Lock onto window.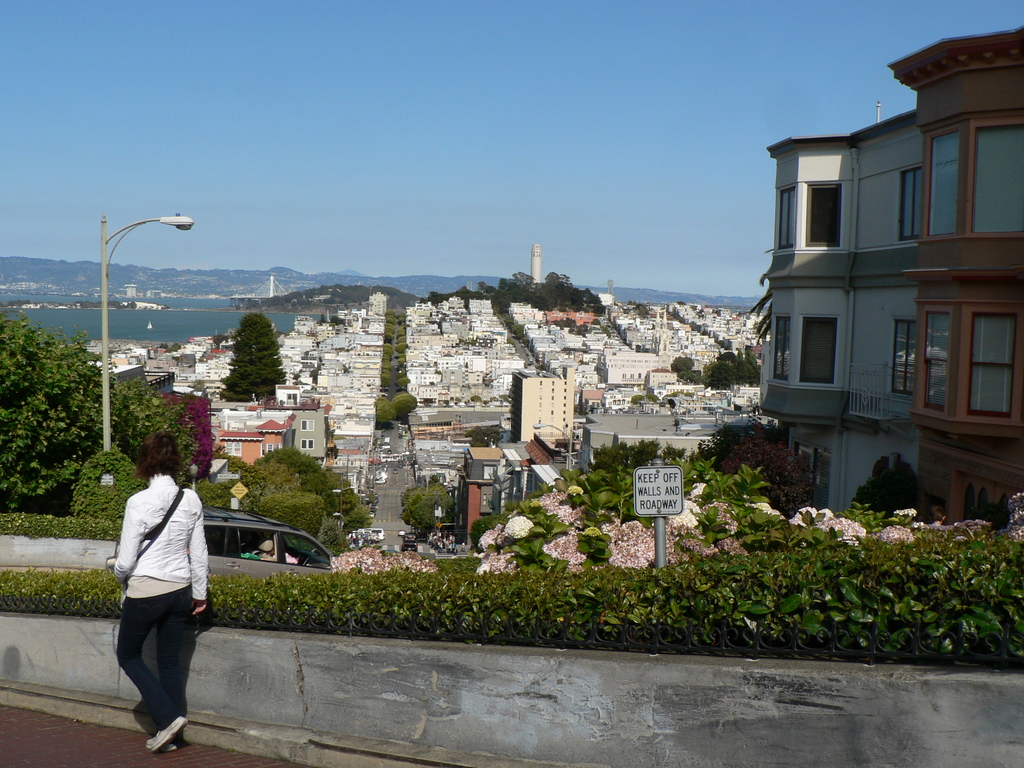
Locked: Rect(769, 318, 793, 384).
